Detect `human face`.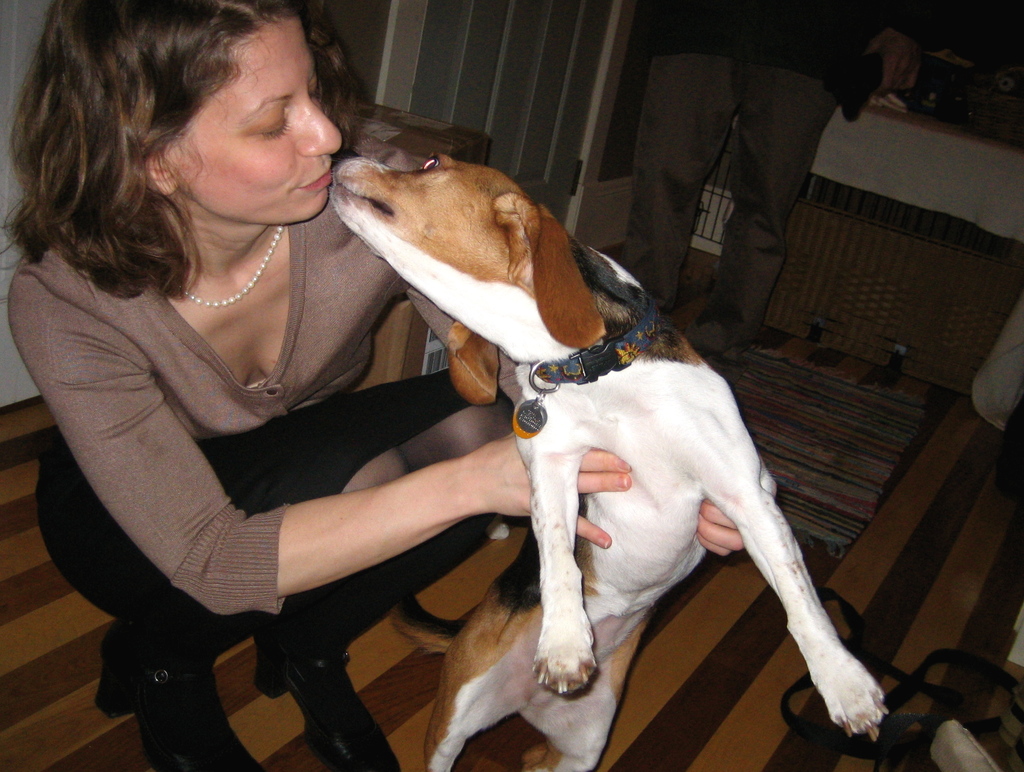
Detected at box=[171, 20, 341, 222].
